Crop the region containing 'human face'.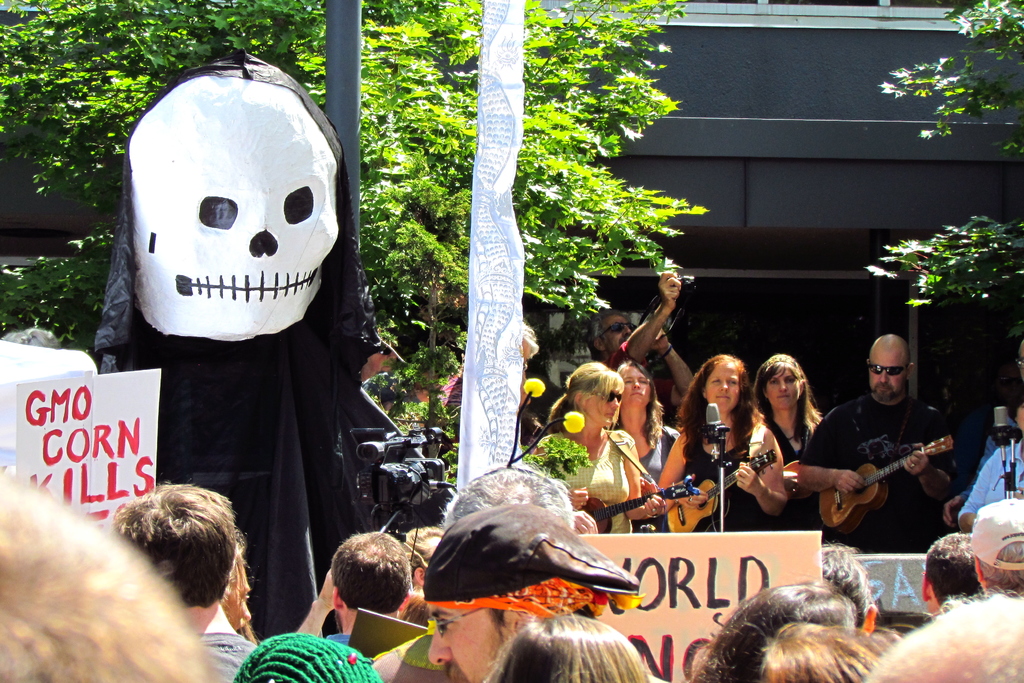
Crop region: bbox=[871, 347, 909, 400].
